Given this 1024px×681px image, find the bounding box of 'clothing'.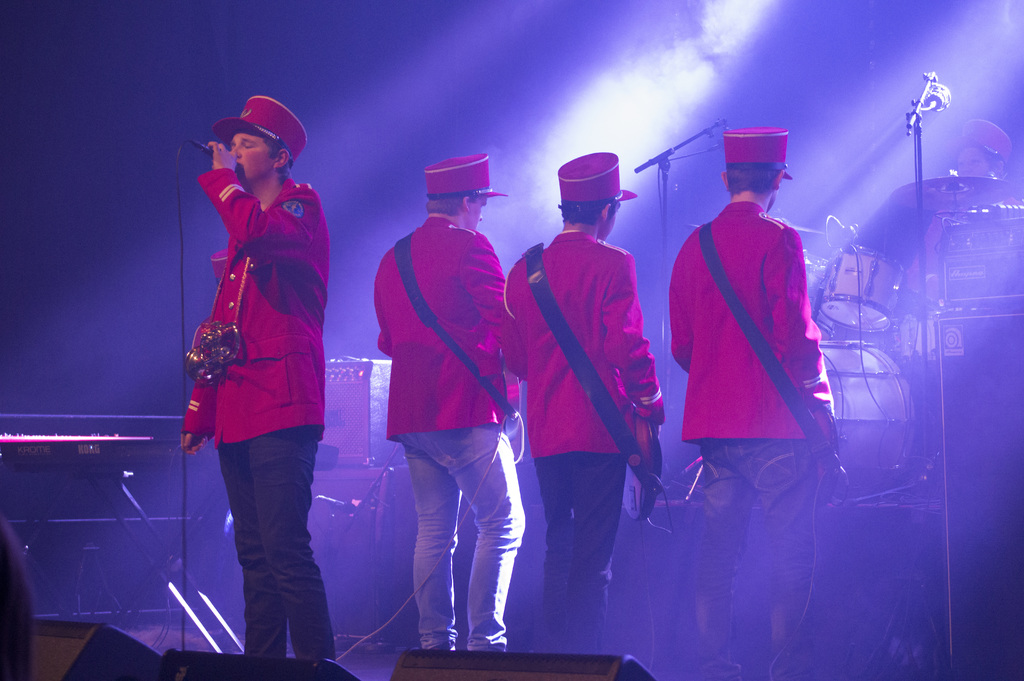
select_region(359, 212, 503, 657).
